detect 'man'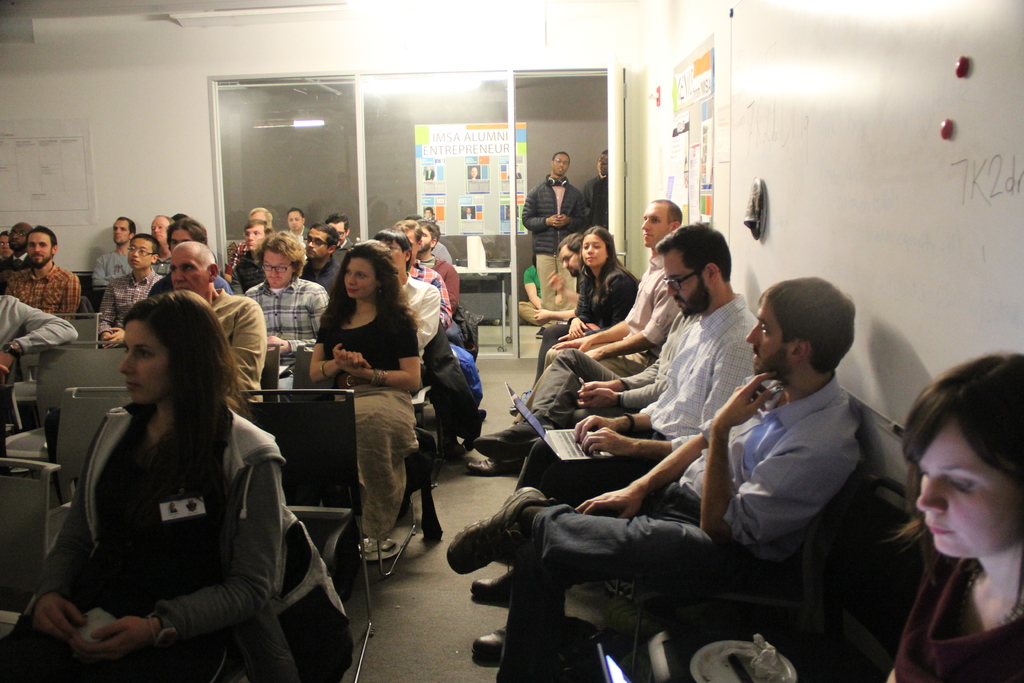
298:224:339:292
